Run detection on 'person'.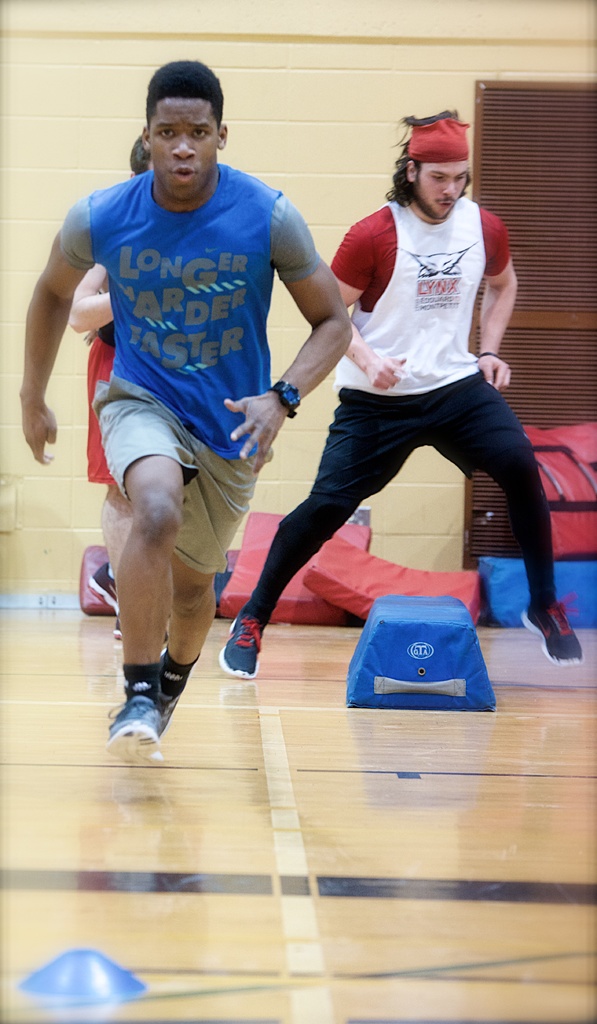
Result: <region>215, 109, 580, 673</region>.
